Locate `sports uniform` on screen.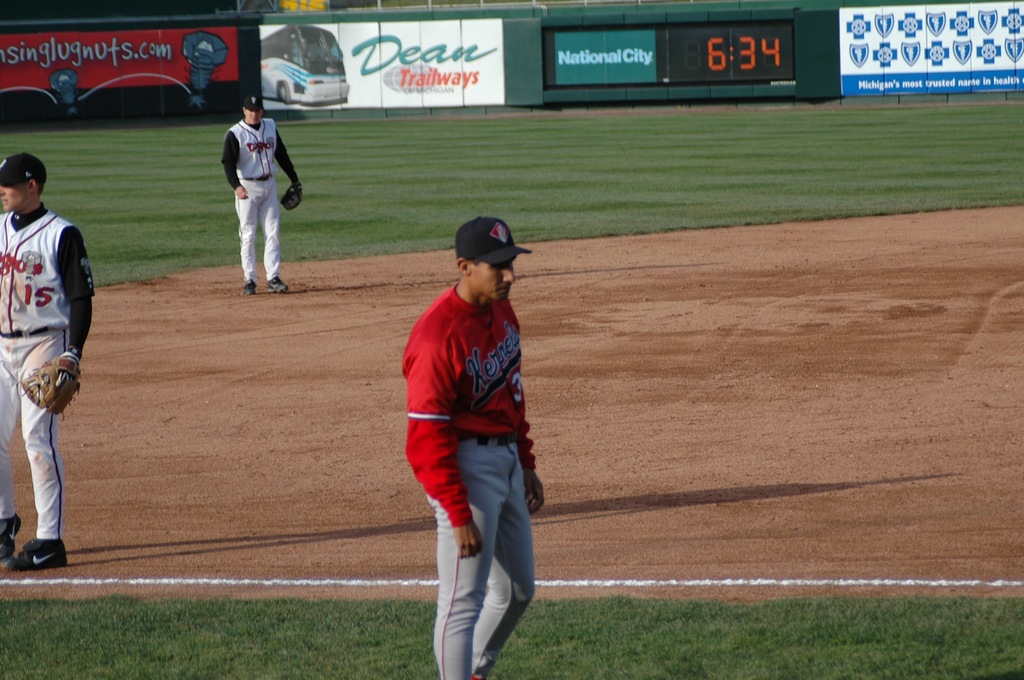
On screen at 404, 290, 552, 679.
